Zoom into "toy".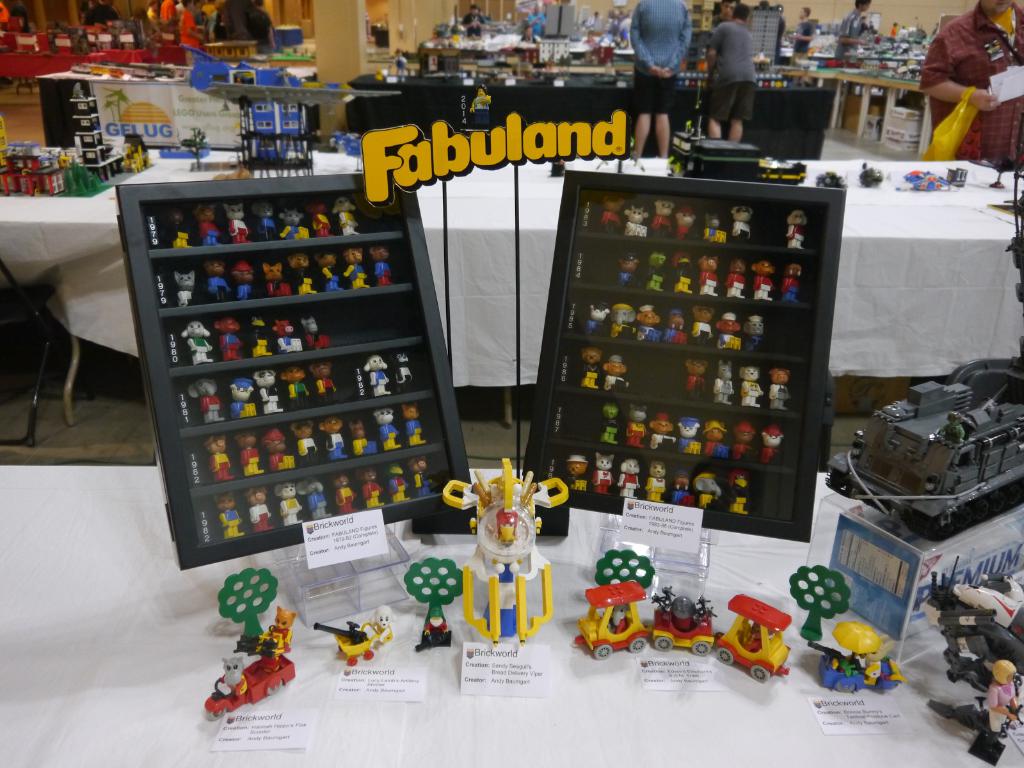
Zoom target: {"x1": 666, "y1": 92, "x2": 806, "y2": 186}.
